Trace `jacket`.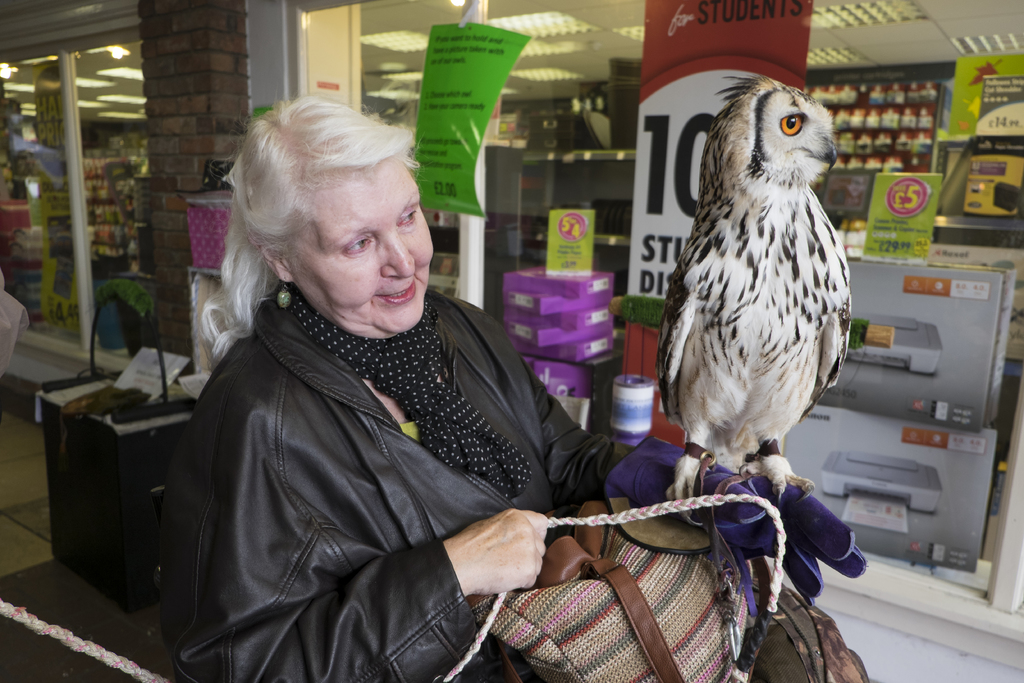
Traced to 134,179,570,682.
